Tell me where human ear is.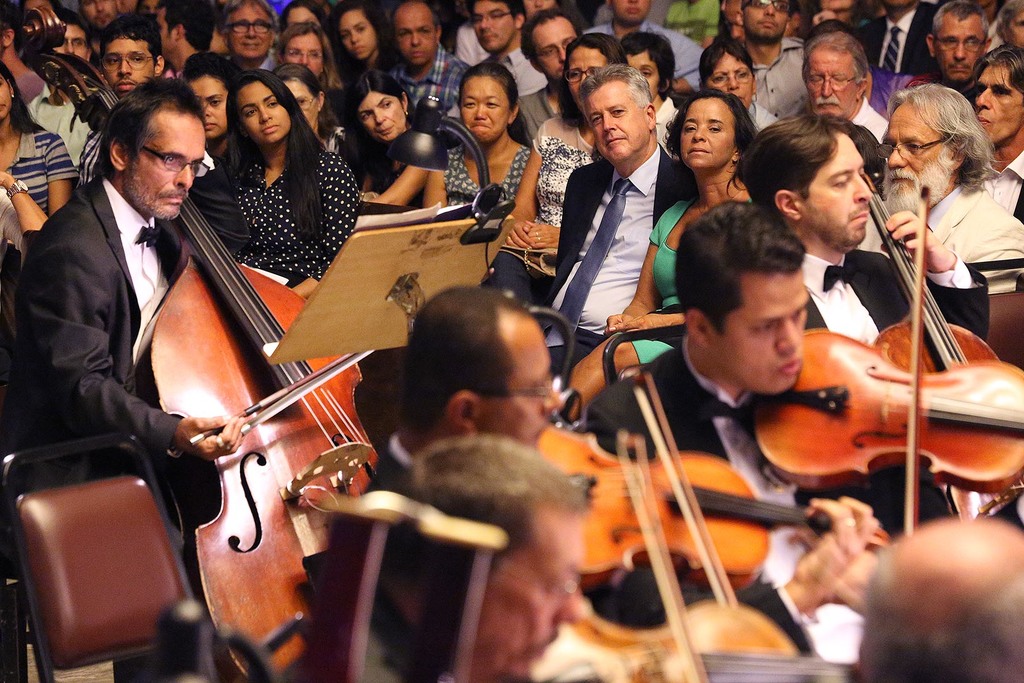
human ear is at left=737, top=9, right=743, bottom=22.
